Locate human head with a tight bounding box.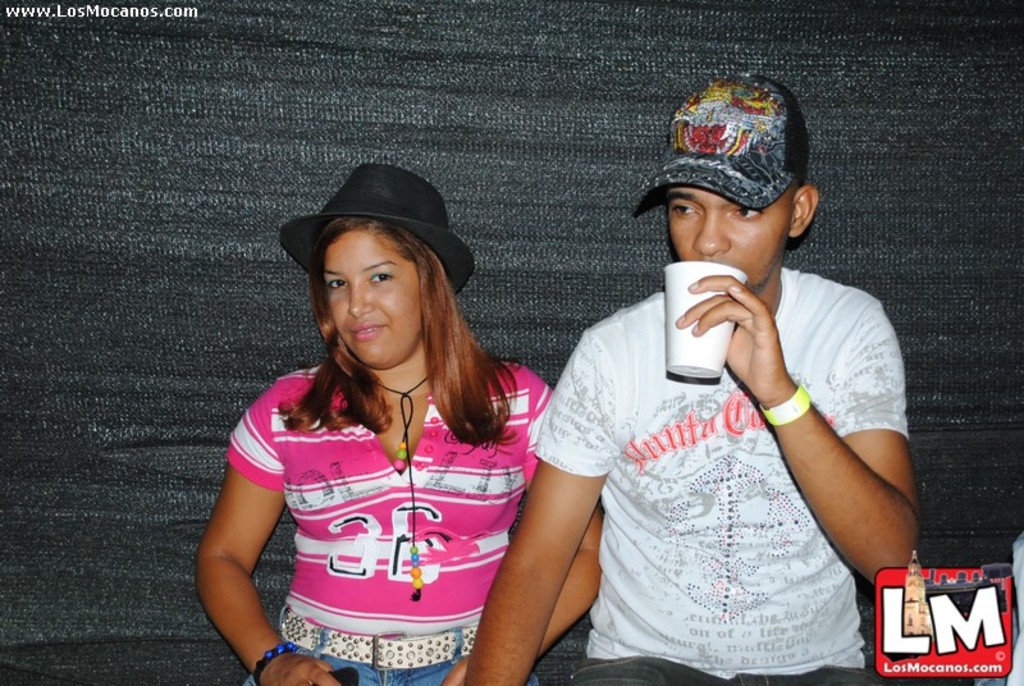
[283, 169, 486, 401].
